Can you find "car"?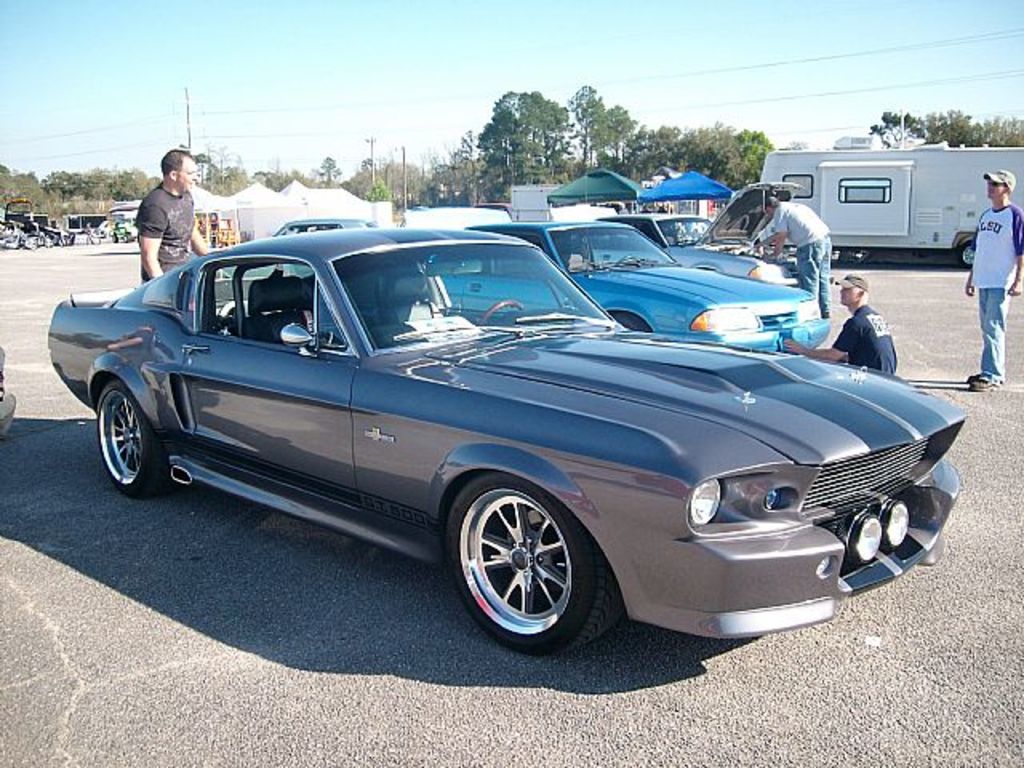
Yes, bounding box: locate(440, 224, 832, 352).
